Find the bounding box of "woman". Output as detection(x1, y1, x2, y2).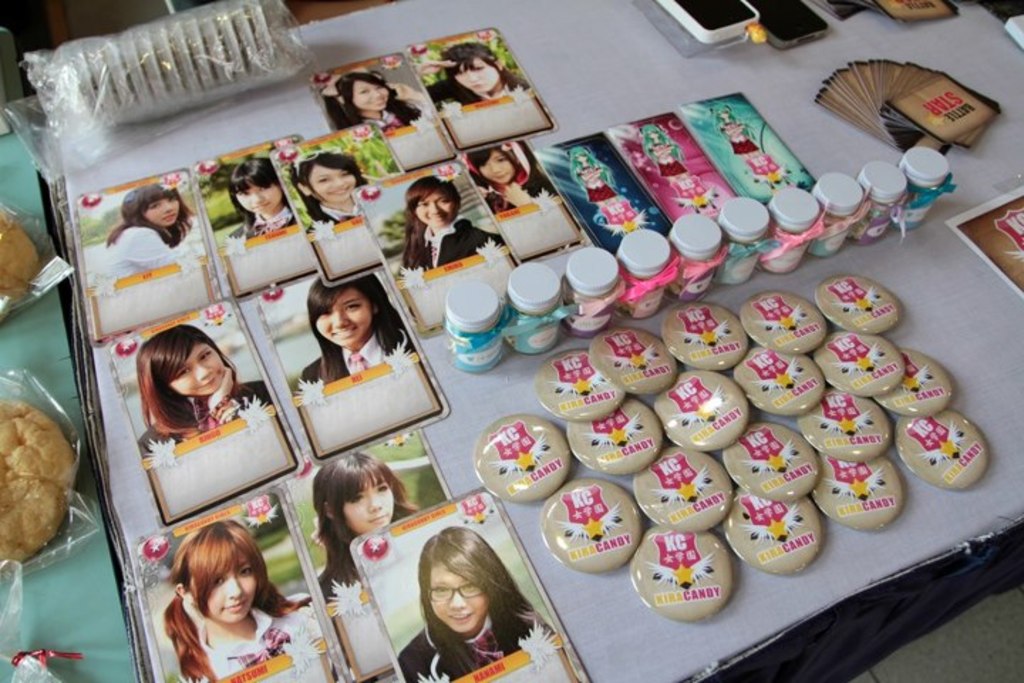
detection(87, 184, 196, 292).
